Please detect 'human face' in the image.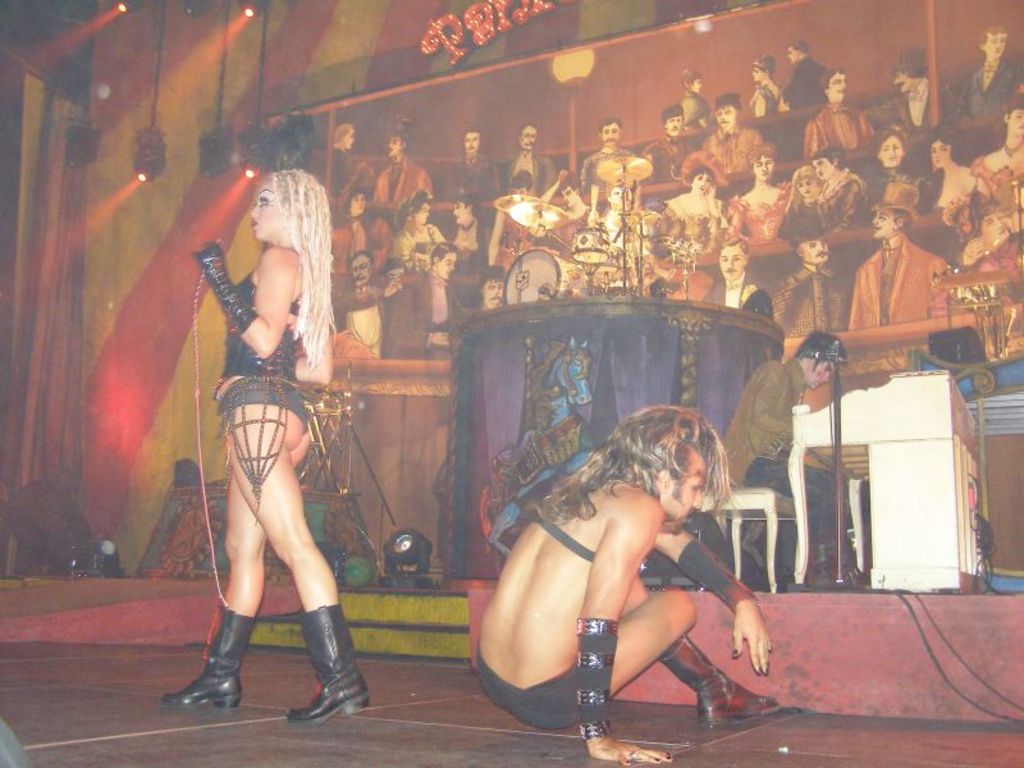
rect(246, 179, 283, 243).
